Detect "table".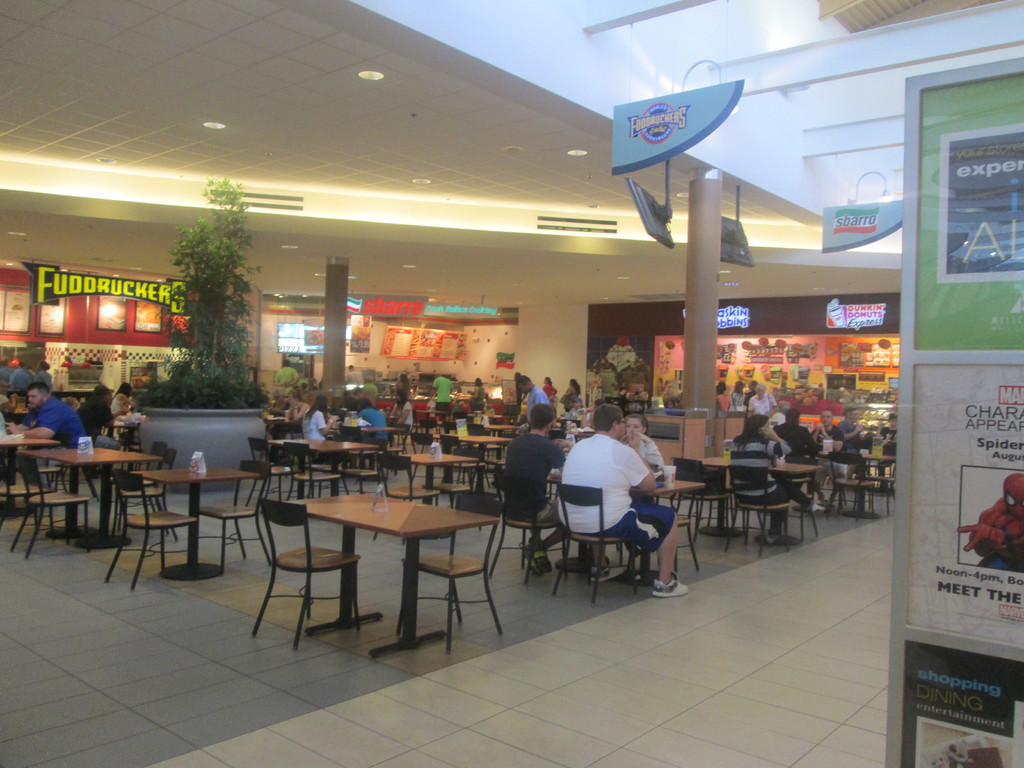
Detected at box=[406, 450, 481, 500].
